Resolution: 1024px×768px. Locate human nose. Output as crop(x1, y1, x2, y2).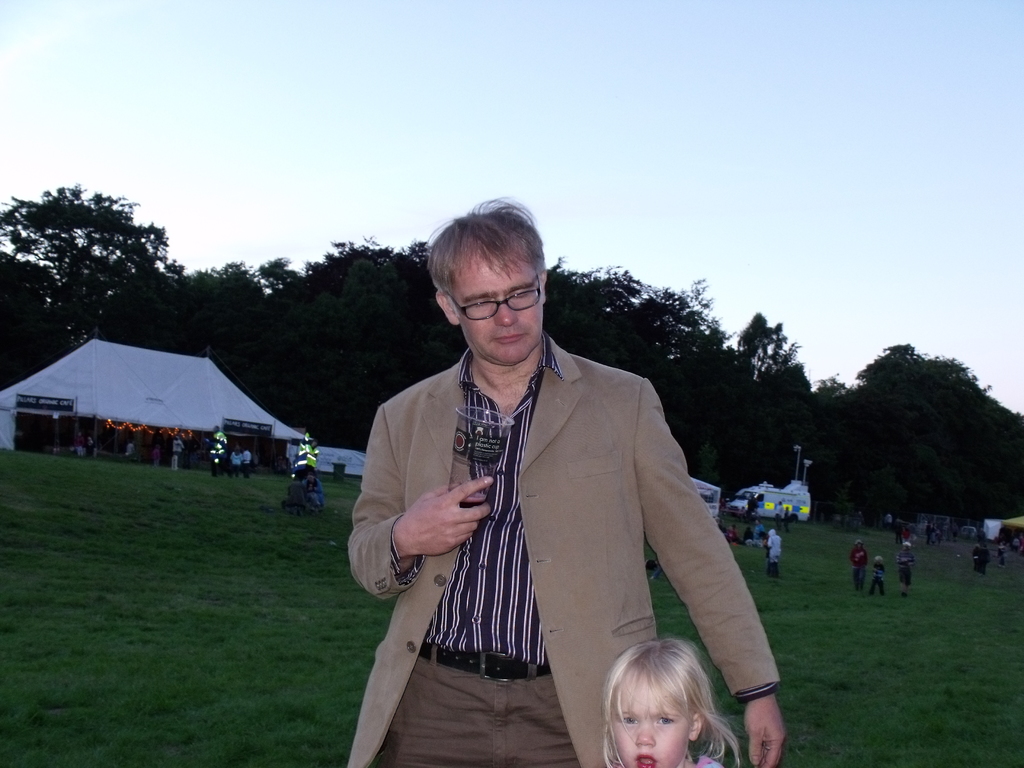
crop(633, 719, 657, 746).
